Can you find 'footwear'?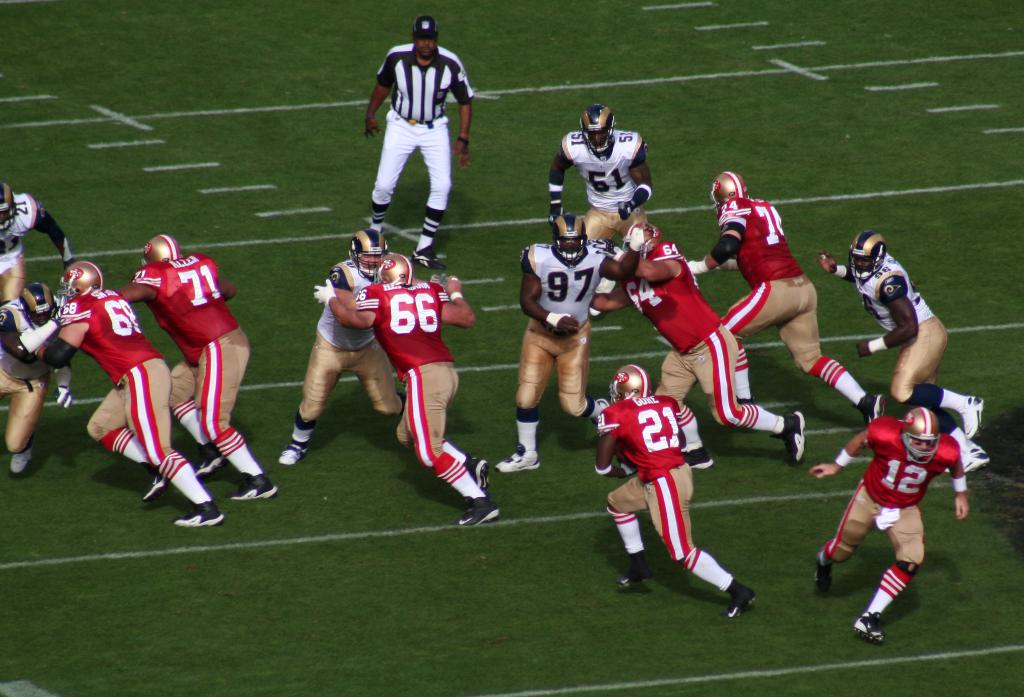
Yes, bounding box: (225, 474, 279, 500).
